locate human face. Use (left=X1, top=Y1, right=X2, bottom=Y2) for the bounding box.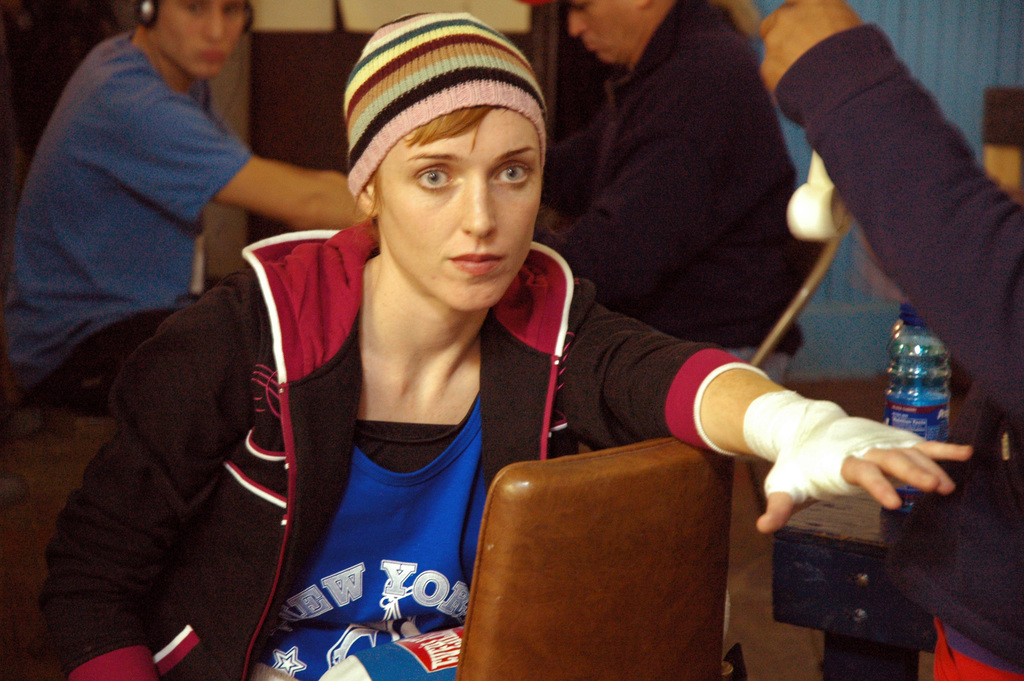
(left=380, top=109, right=534, bottom=302).
